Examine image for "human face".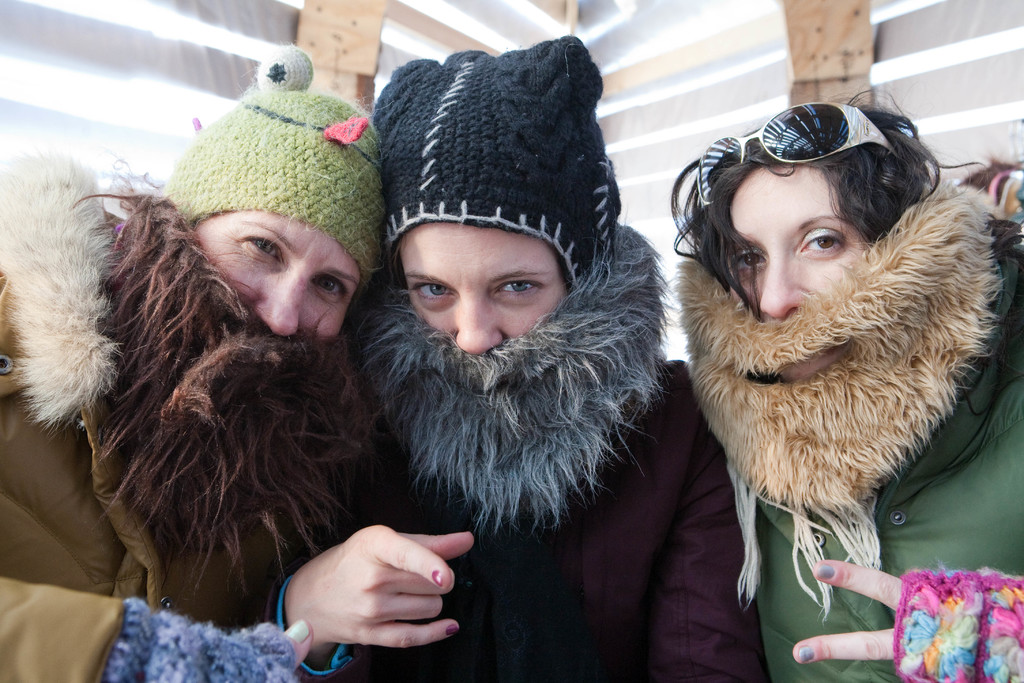
Examination result: detection(390, 215, 570, 357).
